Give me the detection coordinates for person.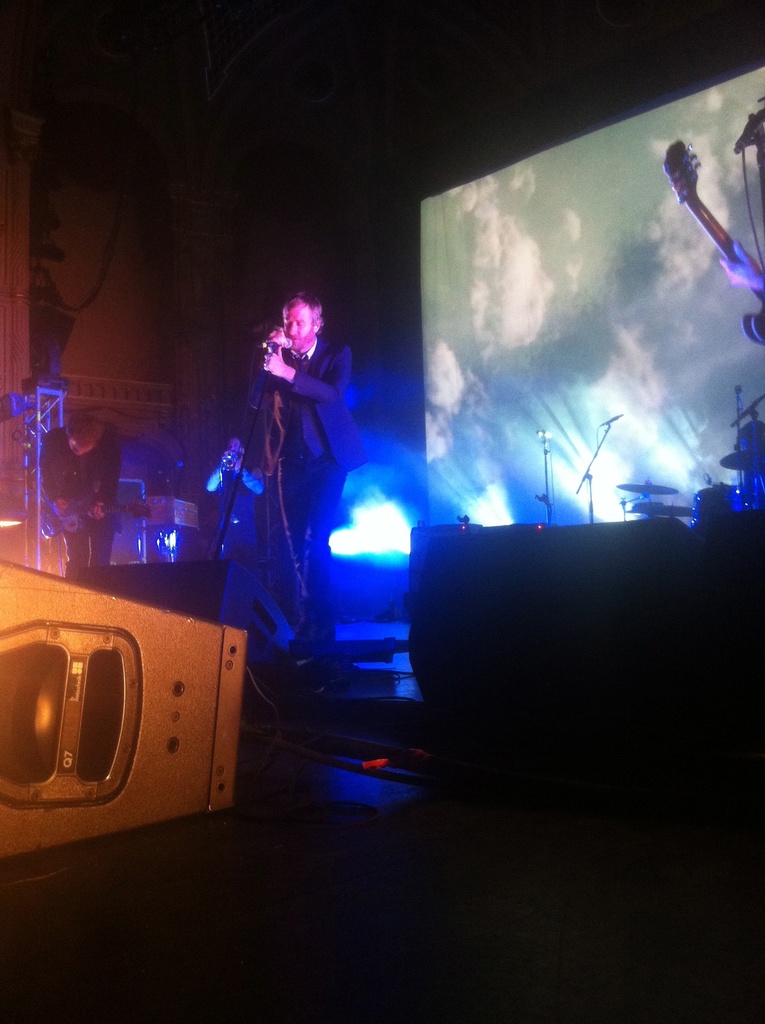
31, 409, 145, 584.
